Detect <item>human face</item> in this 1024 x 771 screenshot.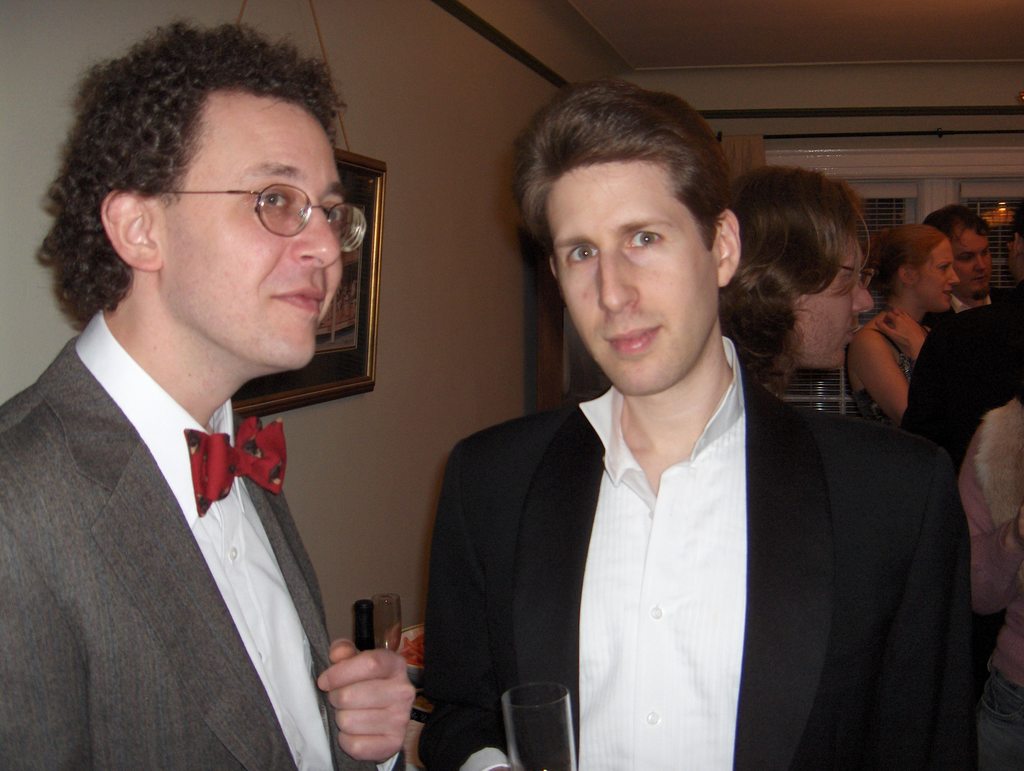
Detection: (x1=954, y1=231, x2=999, y2=288).
